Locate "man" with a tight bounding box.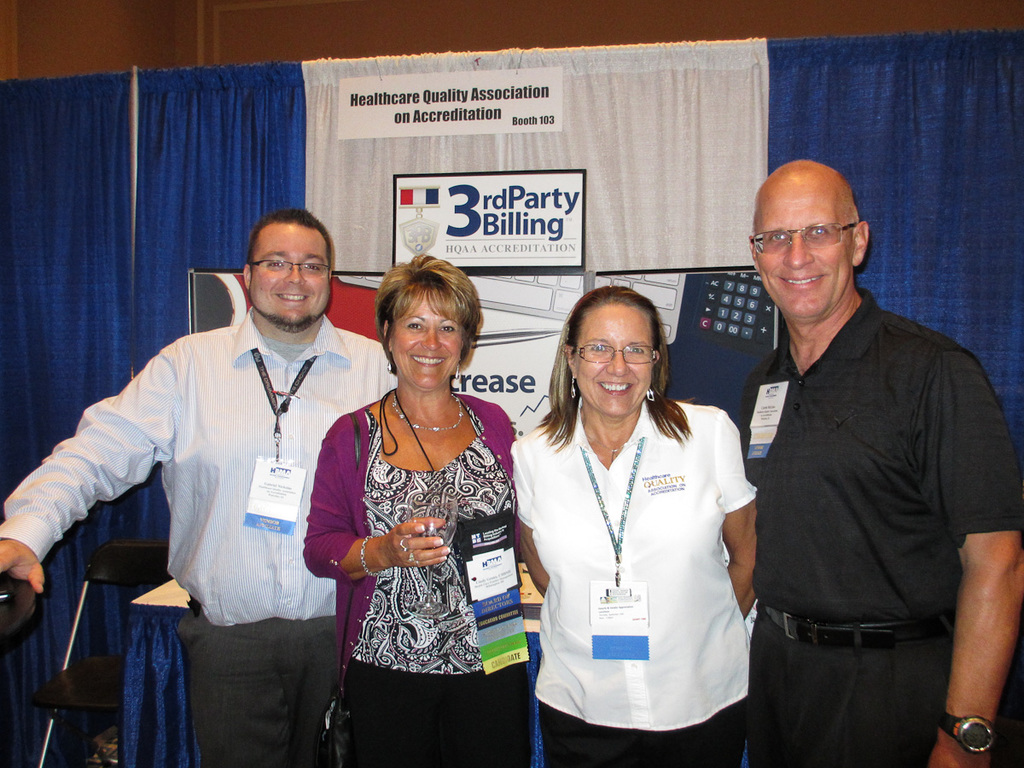
l=728, t=152, r=1023, b=767.
